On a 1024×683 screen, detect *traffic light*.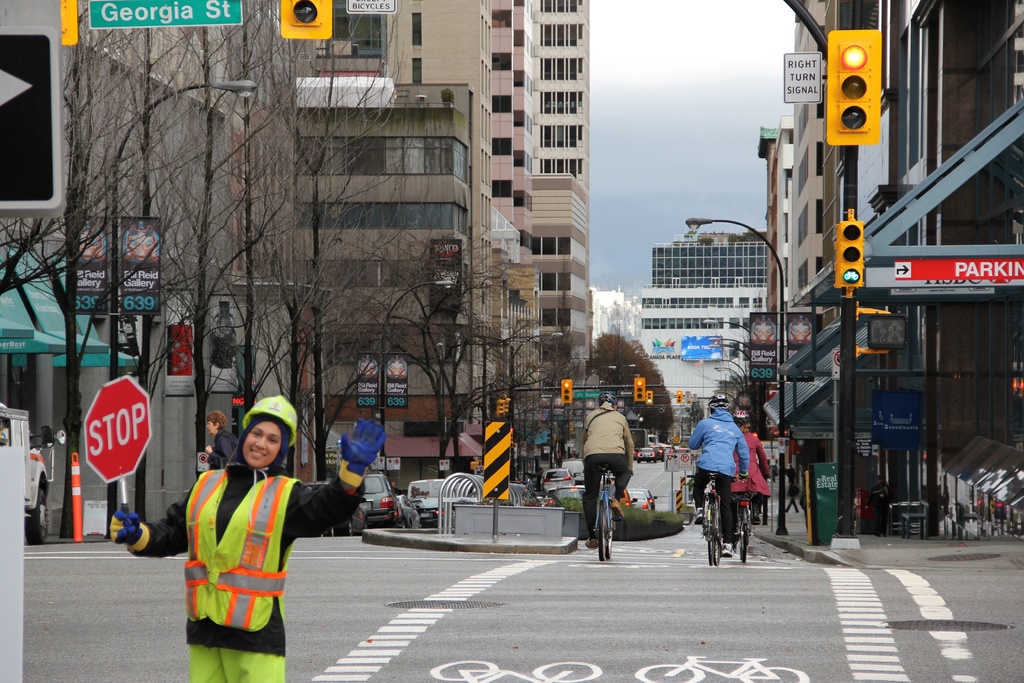
x1=1012, y1=365, x2=1018, y2=400.
